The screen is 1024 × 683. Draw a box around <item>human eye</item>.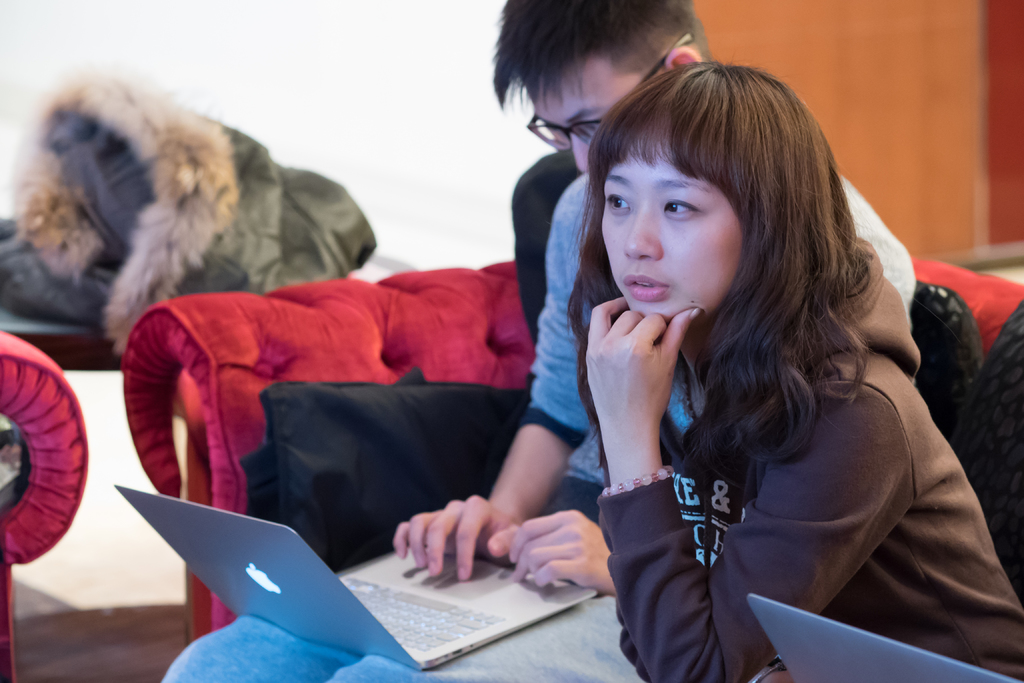
659:193:703:218.
